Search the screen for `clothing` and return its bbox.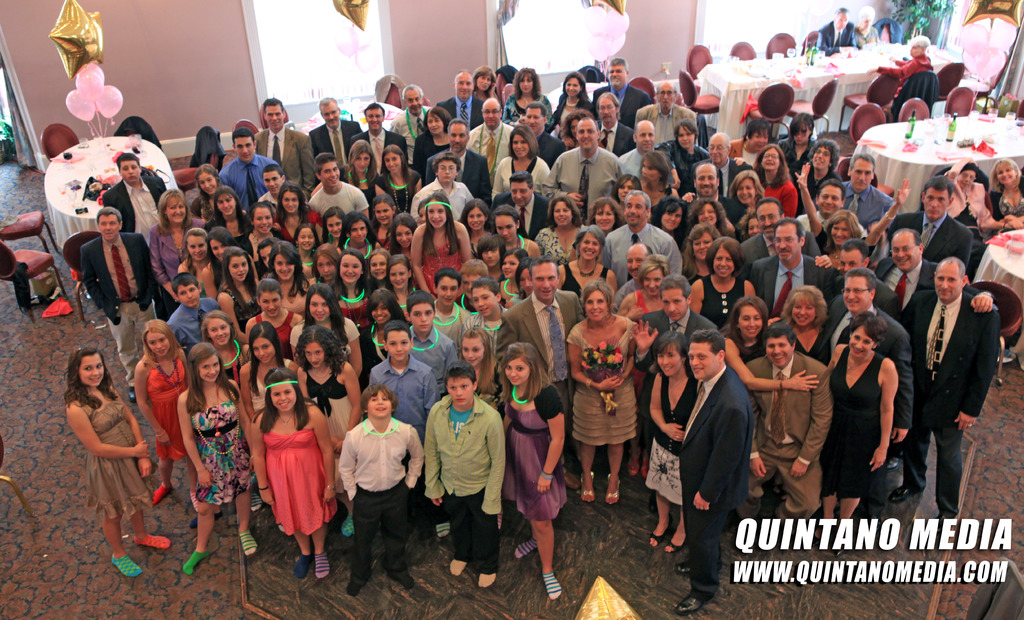
Found: region(493, 392, 566, 517).
